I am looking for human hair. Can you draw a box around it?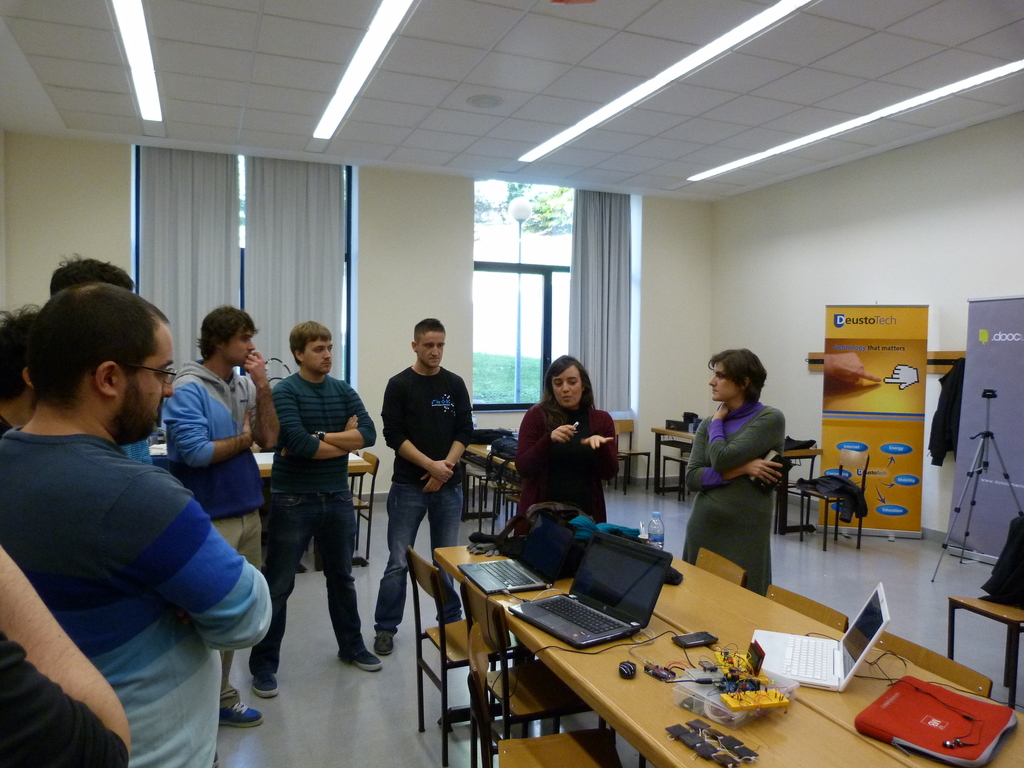
Sure, the bounding box is <box>198,303,255,358</box>.
